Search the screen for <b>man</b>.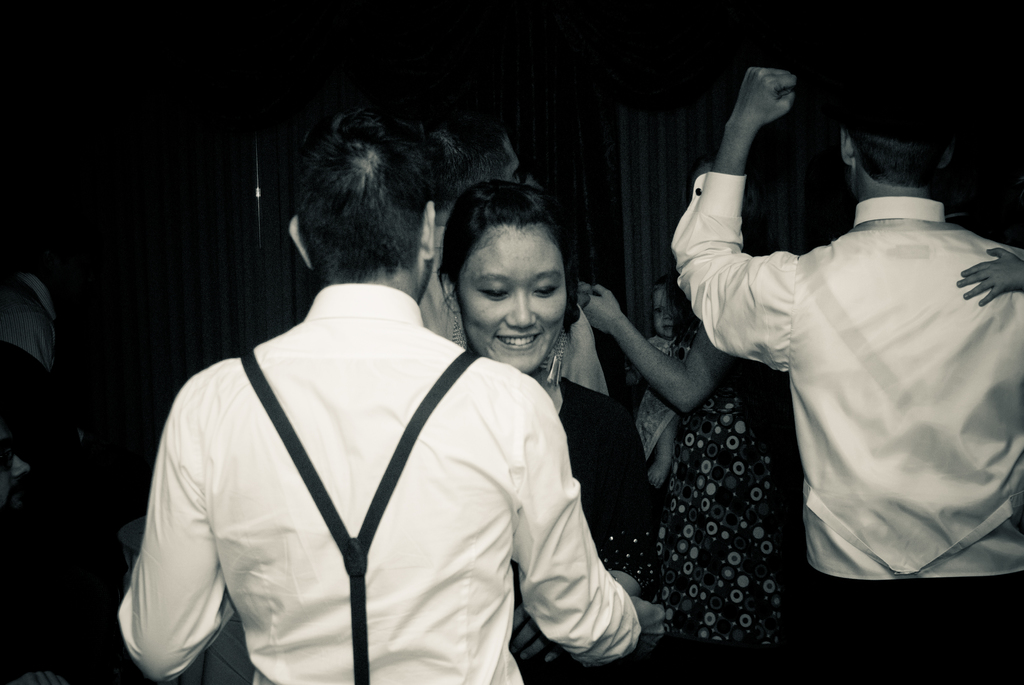
Found at bbox(120, 152, 676, 681).
